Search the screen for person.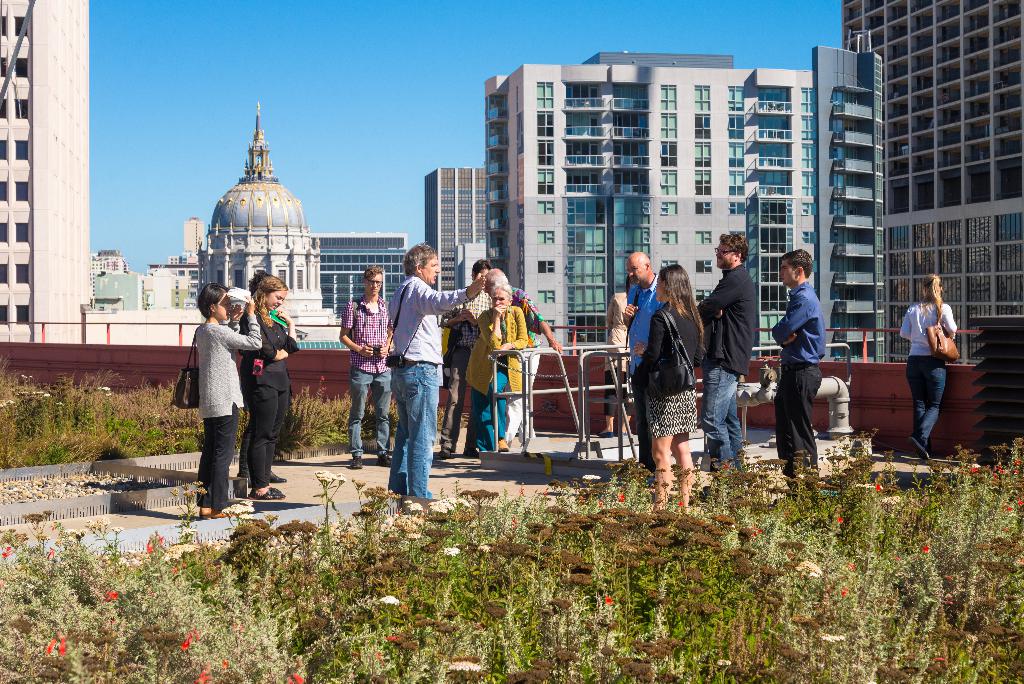
Found at x1=500 y1=269 x2=565 y2=446.
